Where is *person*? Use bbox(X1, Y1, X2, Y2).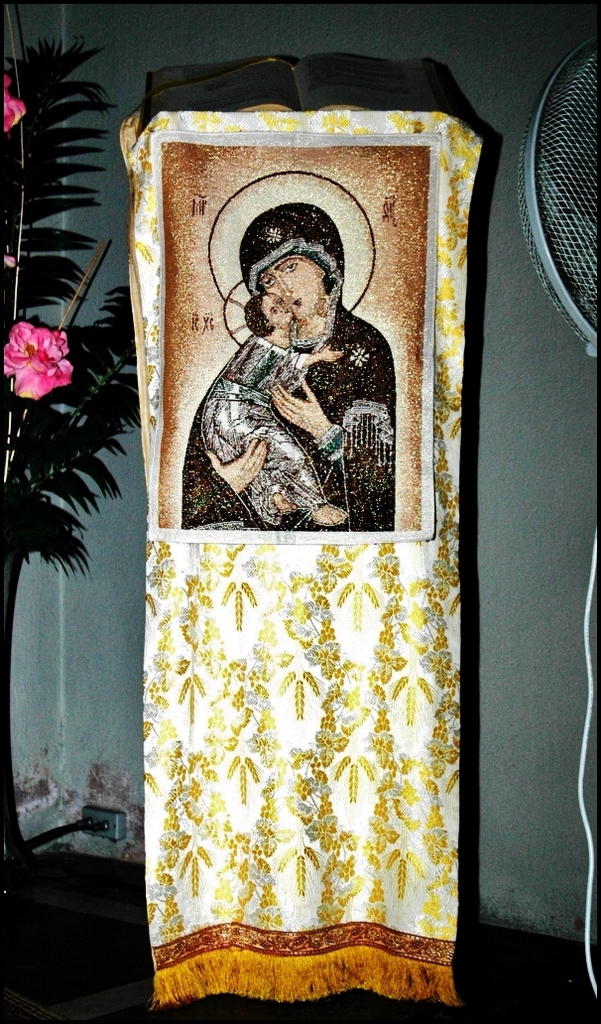
bbox(178, 179, 406, 546).
